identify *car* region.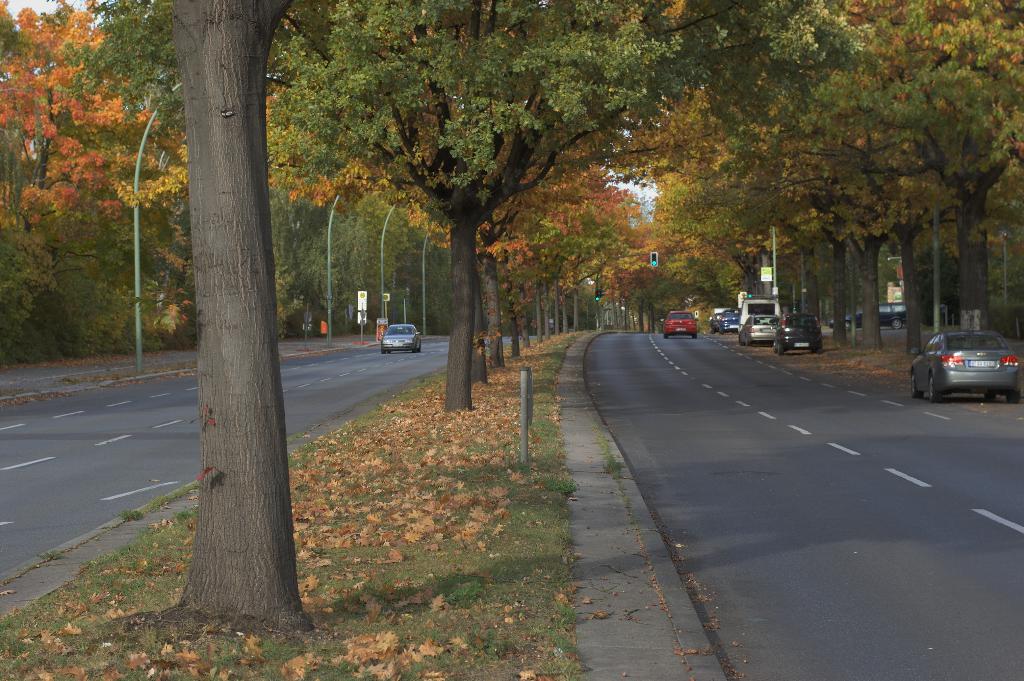
Region: locate(660, 308, 698, 336).
